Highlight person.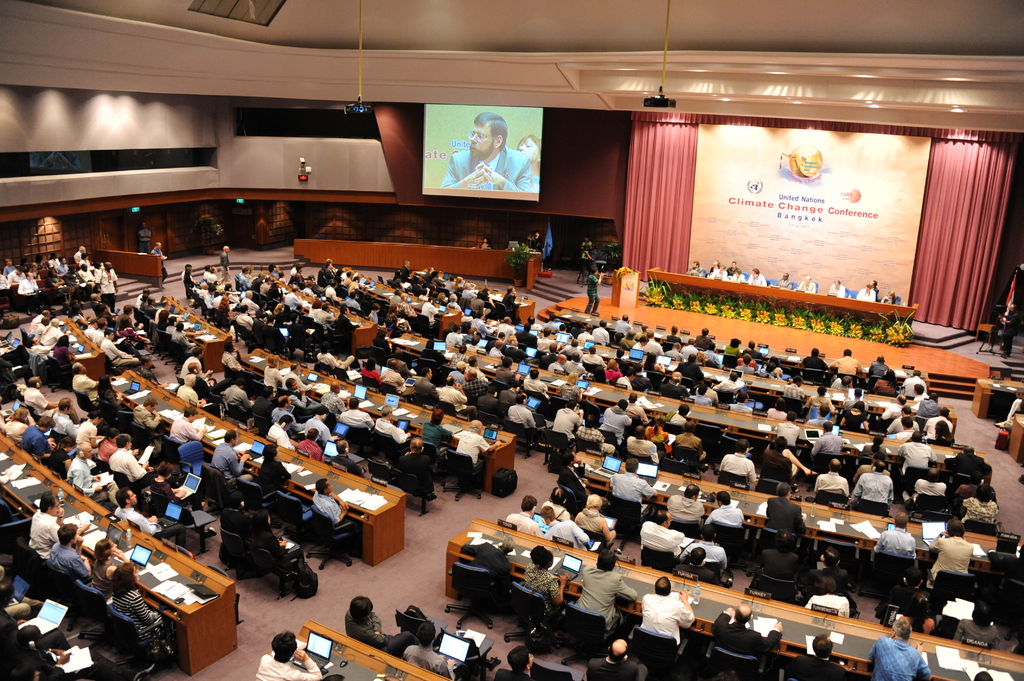
Highlighted region: 0,582,49,622.
